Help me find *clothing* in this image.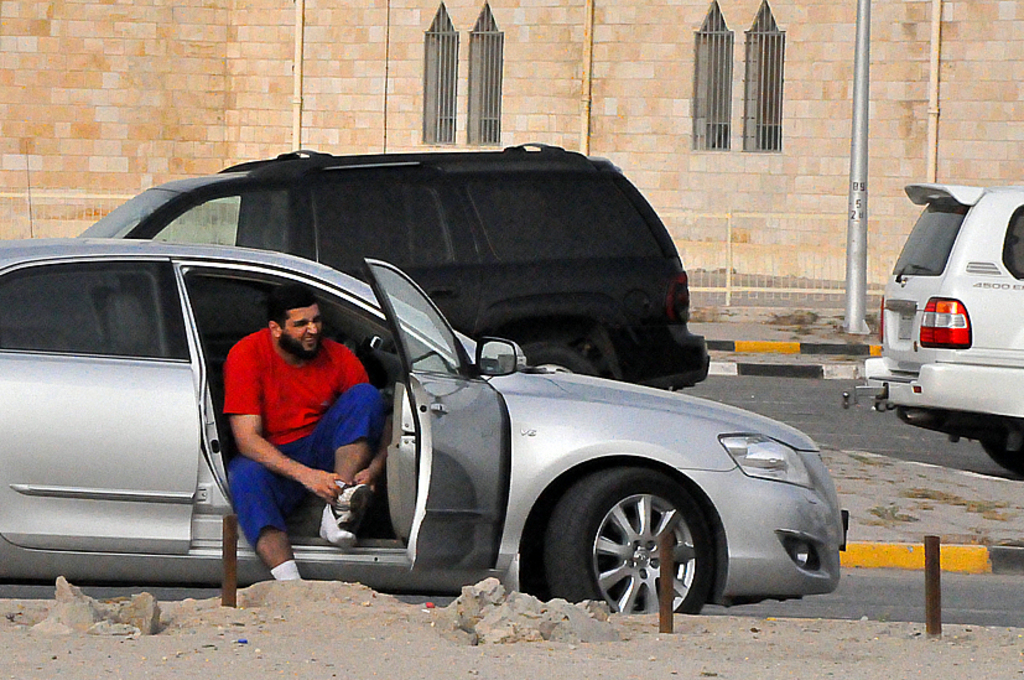
Found it: 225,308,369,550.
